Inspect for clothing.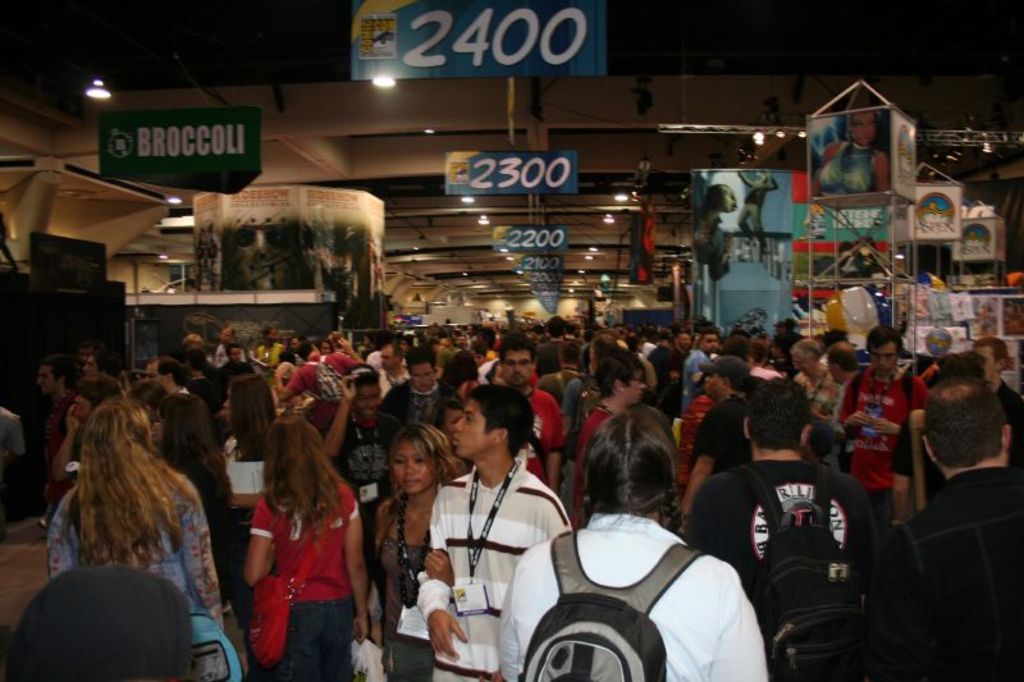
Inspection: x1=285, y1=345, x2=360, y2=441.
